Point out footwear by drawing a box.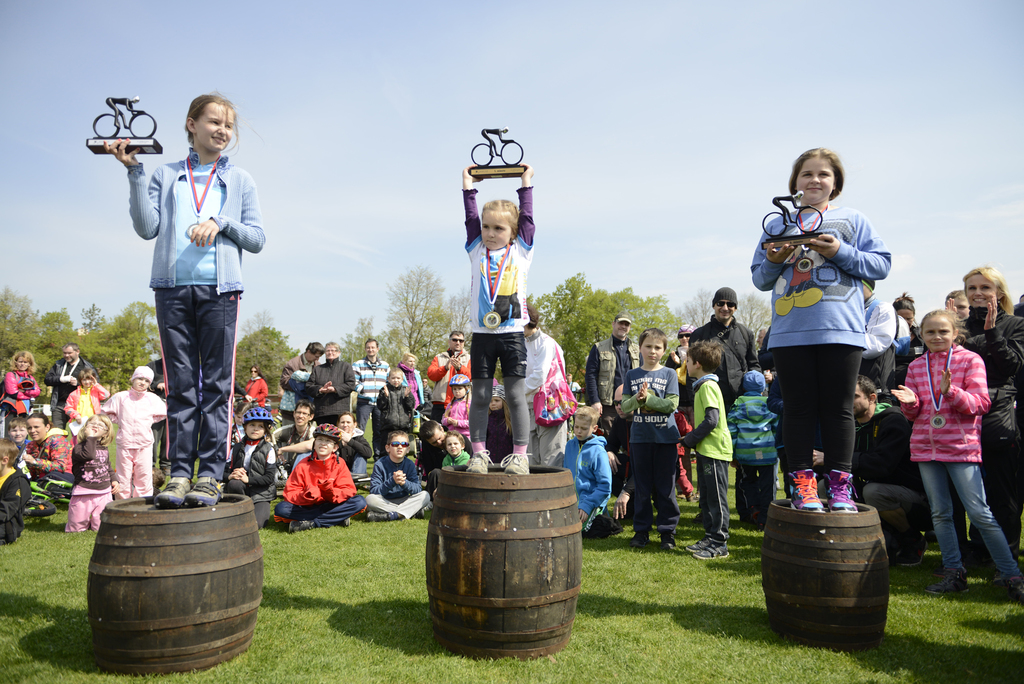
996 579 1023 616.
